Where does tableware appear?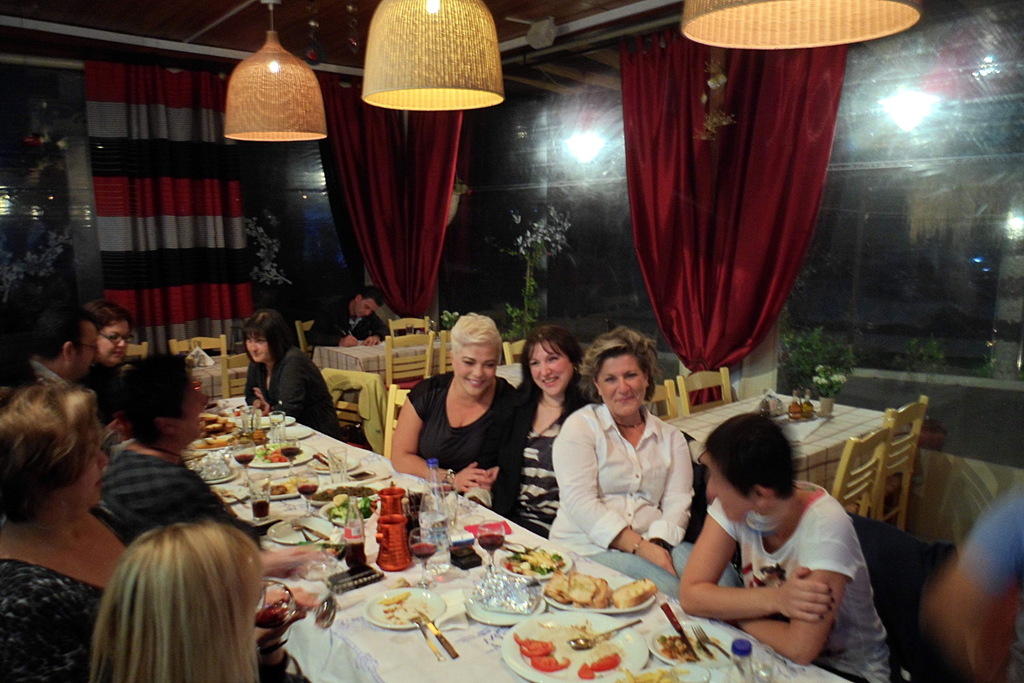
Appears at bbox=[184, 458, 242, 478].
